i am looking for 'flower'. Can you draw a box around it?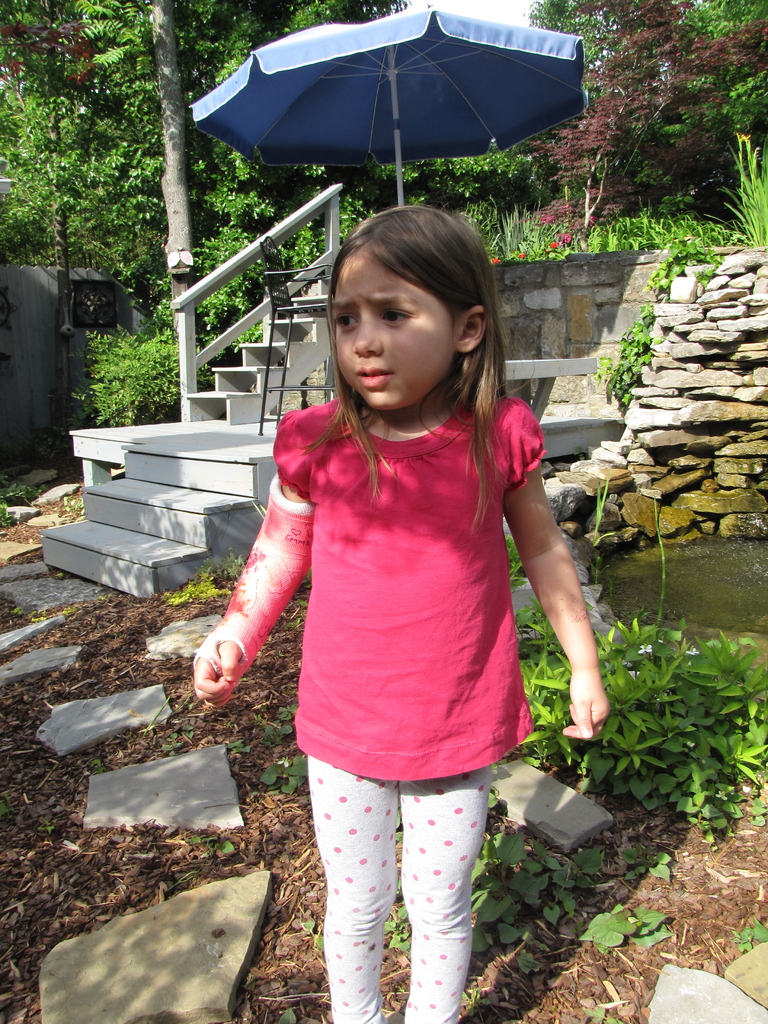
Sure, the bounding box is 636/634/660/662.
